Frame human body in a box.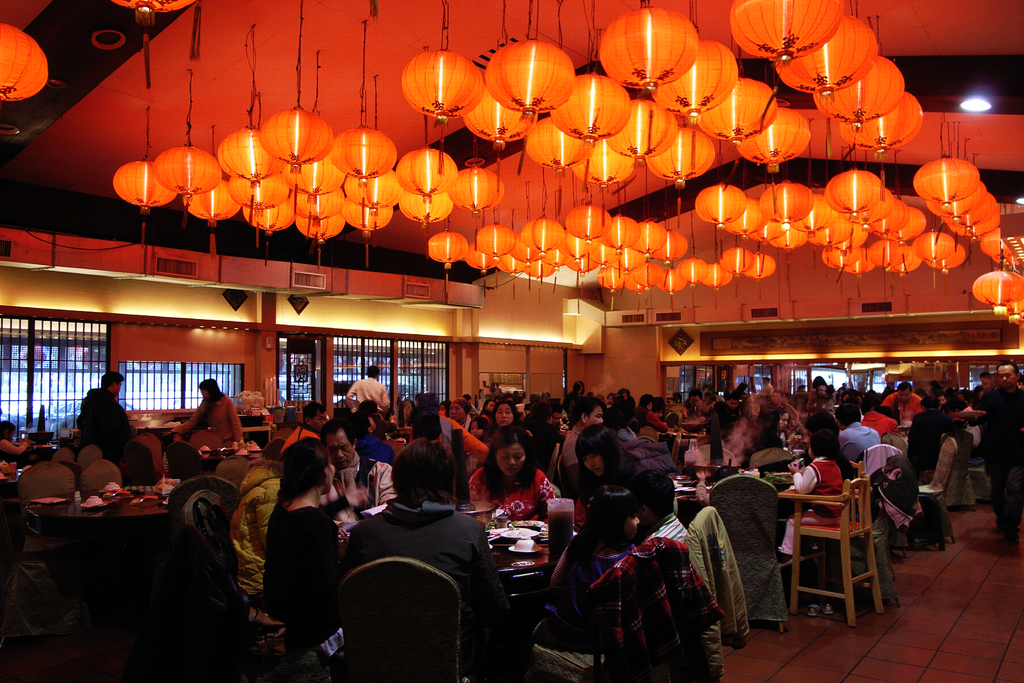
Rect(632, 393, 674, 434).
